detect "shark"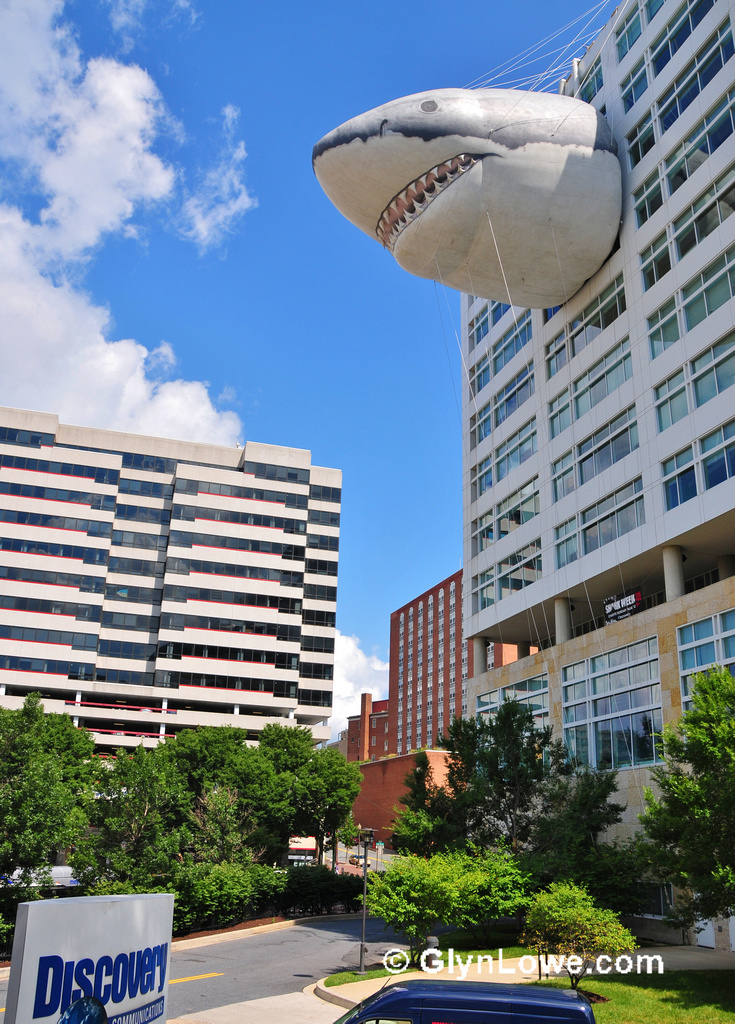
locate(305, 90, 625, 317)
